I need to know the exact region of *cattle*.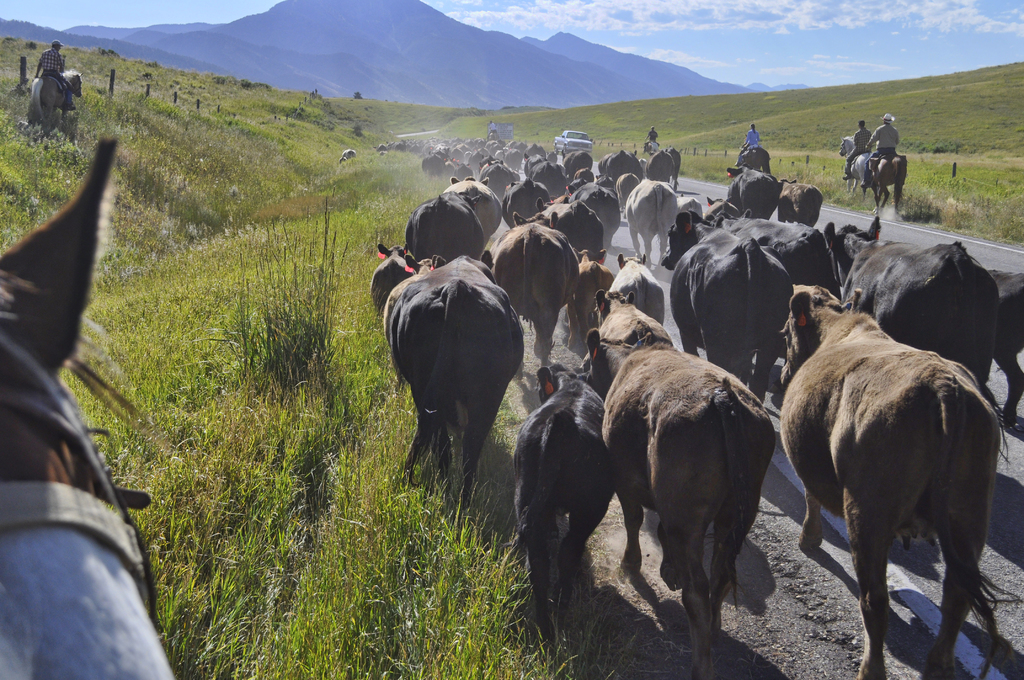
Region: <region>442, 152, 449, 160</region>.
